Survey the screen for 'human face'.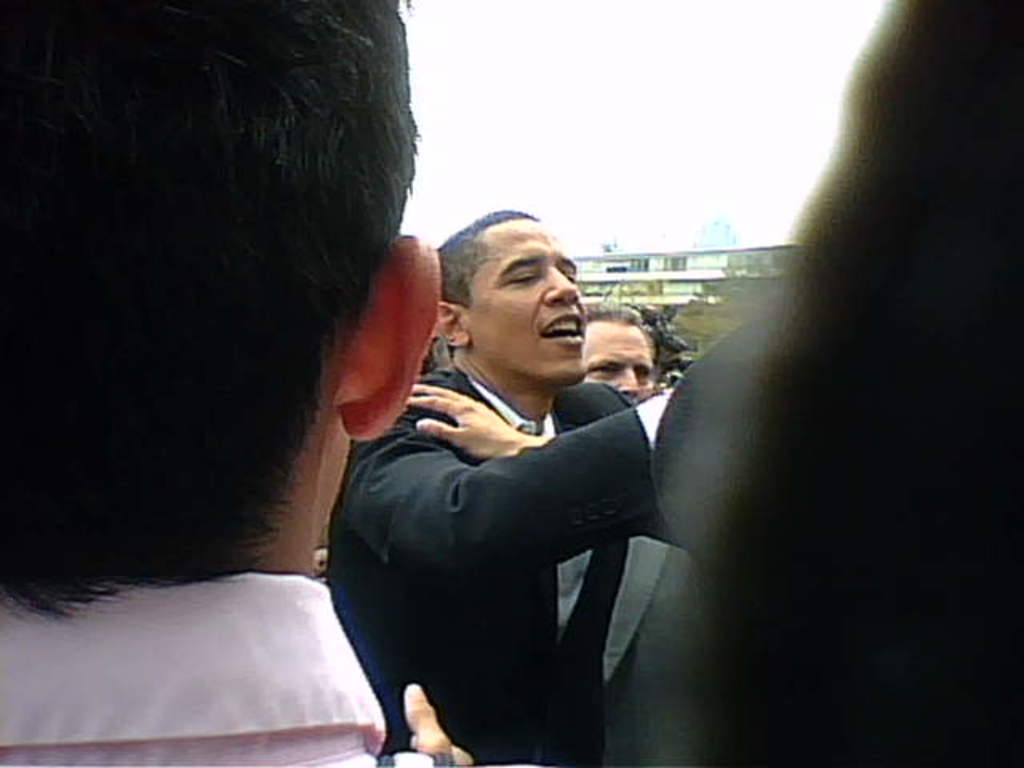
Survey found: bbox=(470, 219, 586, 378).
